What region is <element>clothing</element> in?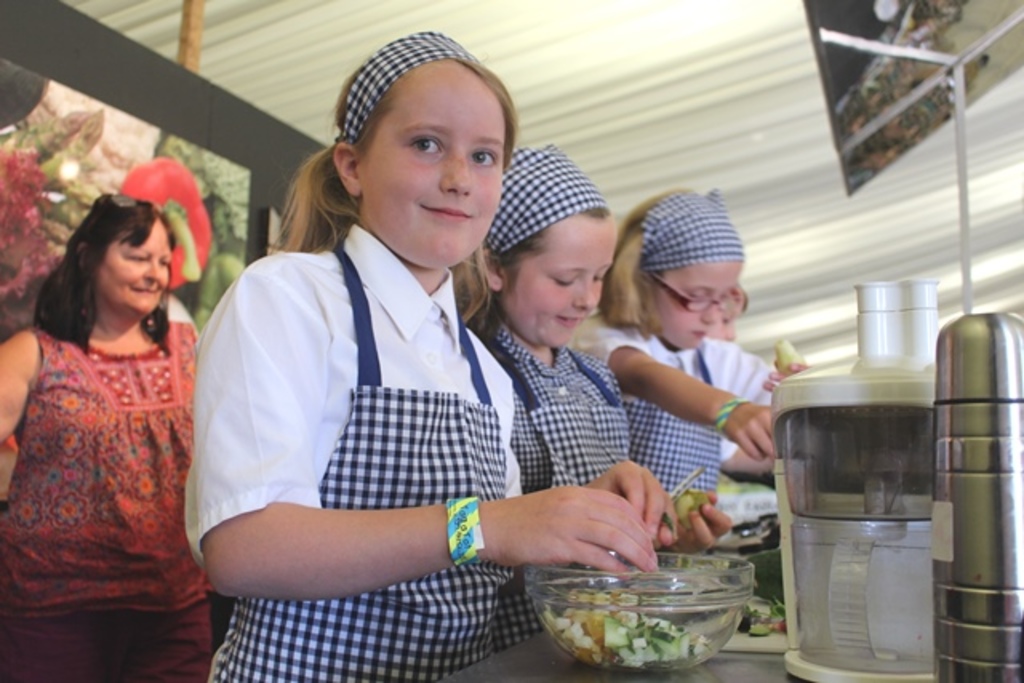
select_region(190, 155, 566, 659).
